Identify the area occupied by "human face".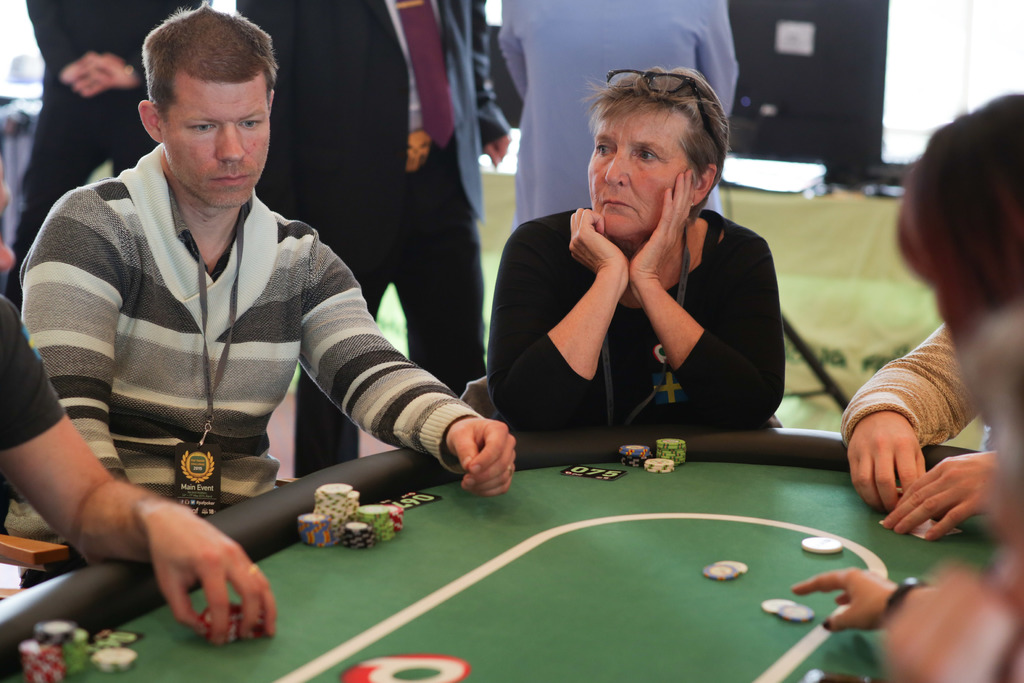
Area: 161, 69, 272, 211.
